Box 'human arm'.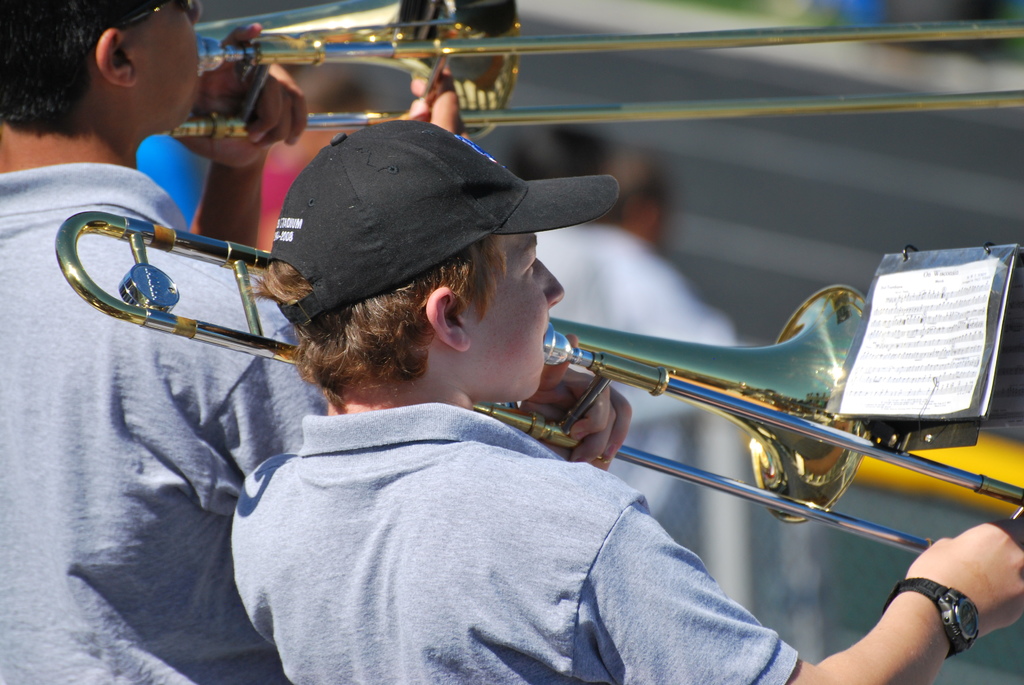
select_region(486, 326, 630, 472).
